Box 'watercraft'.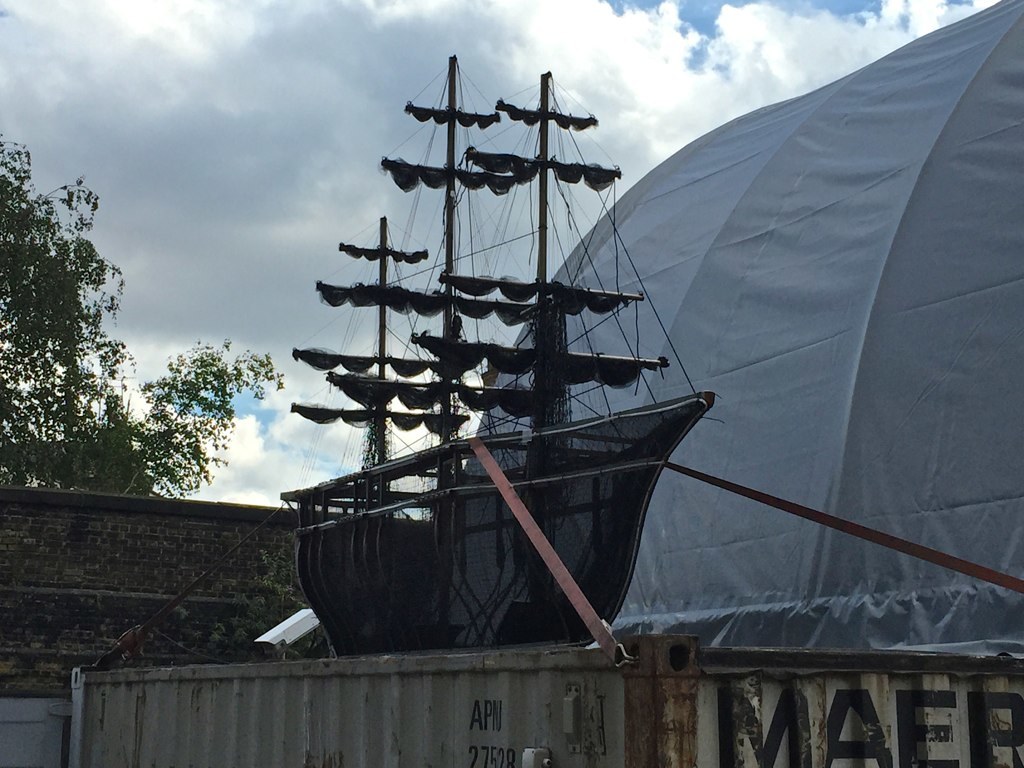
crop(252, 39, 739, 676).
